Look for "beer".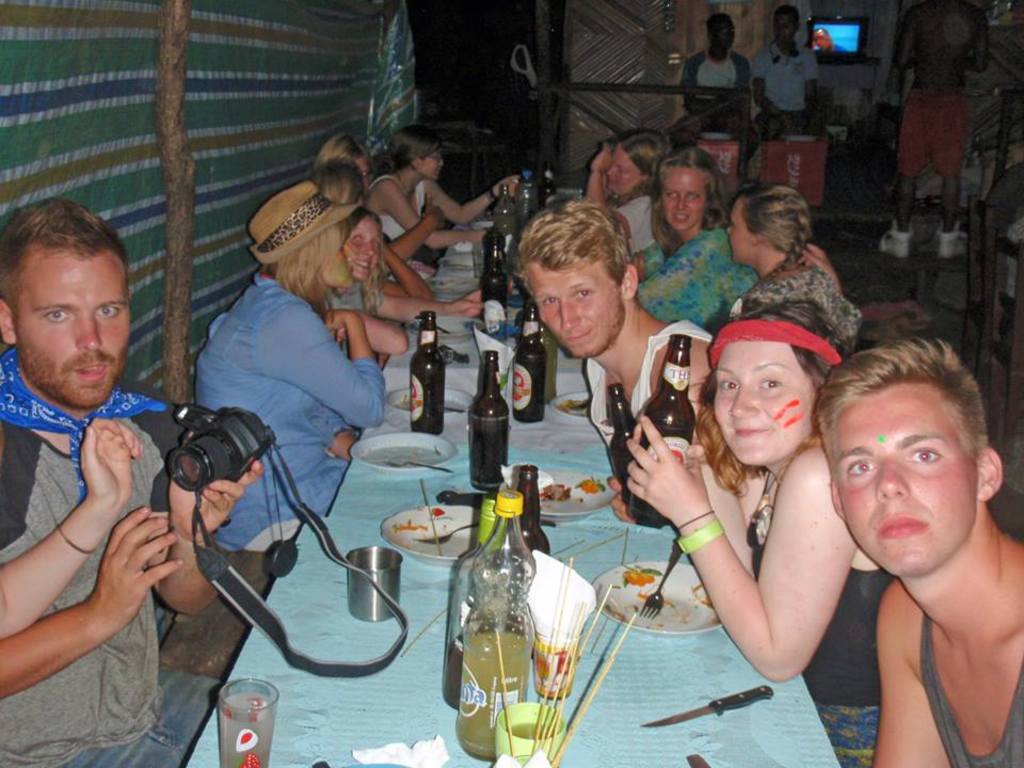
Found: locate(610, 388, 681, 535).
